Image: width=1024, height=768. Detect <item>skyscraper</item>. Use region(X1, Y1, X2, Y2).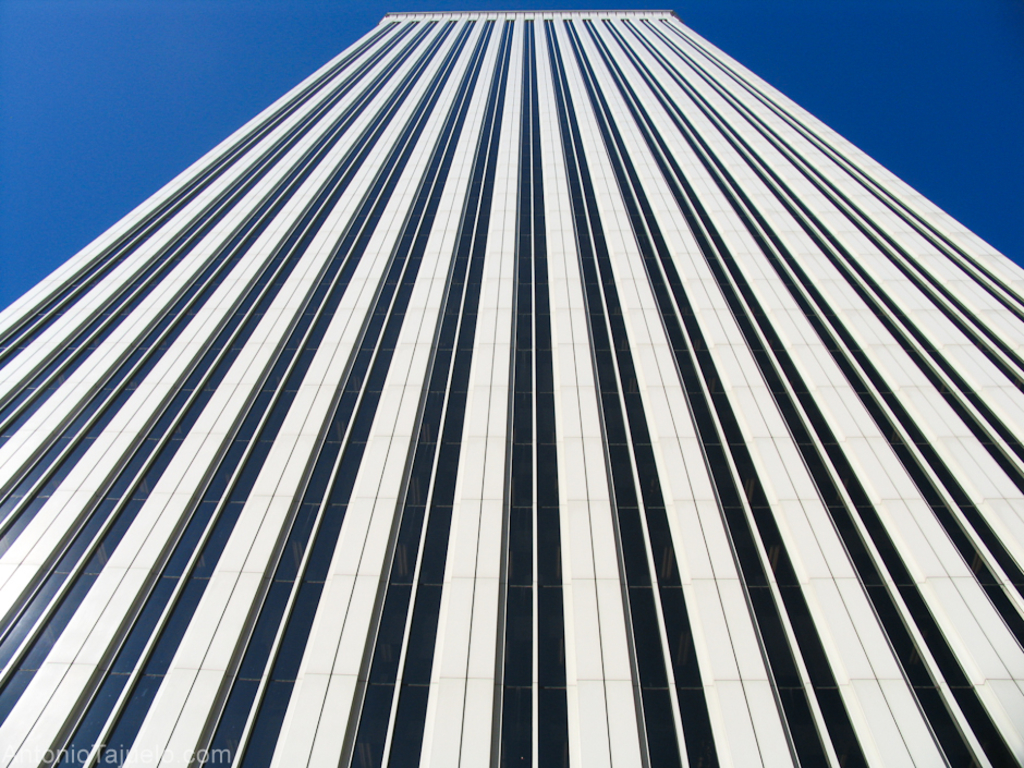
region(0, 0, 1009, 765).
